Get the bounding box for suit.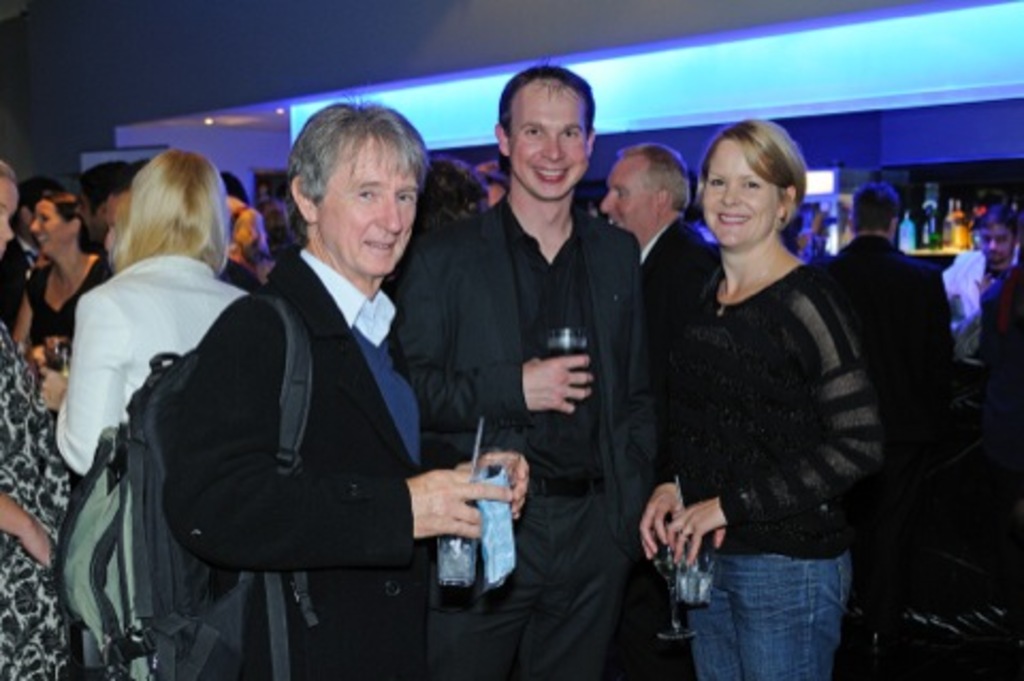
box(631, 213, 708, 292).
